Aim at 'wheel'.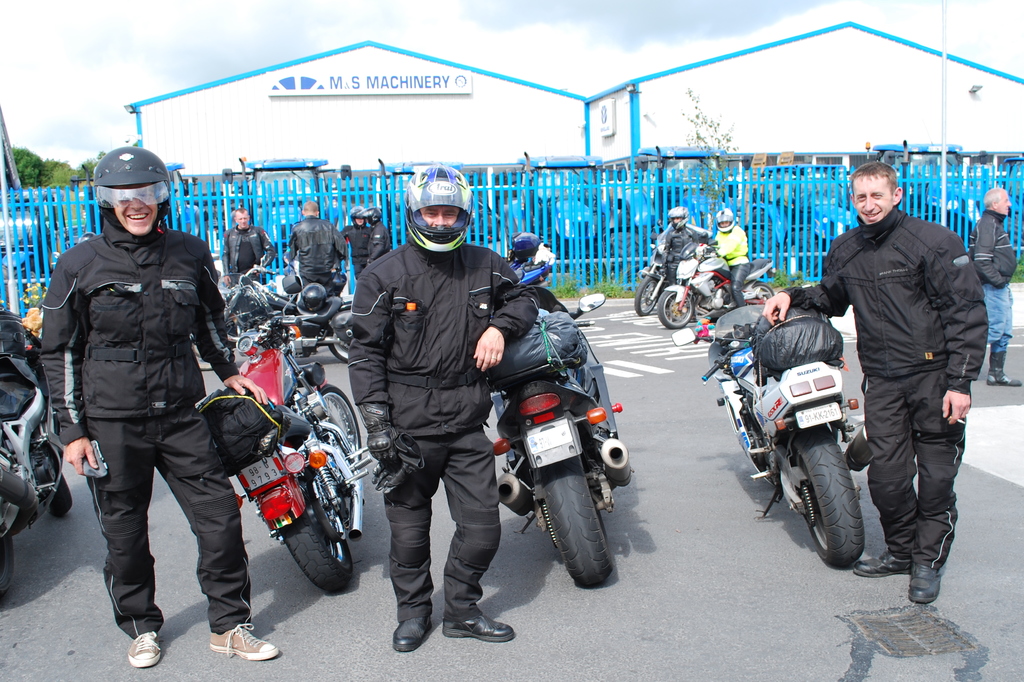
Aimed at l=324, t=388, r=360, b=463.
